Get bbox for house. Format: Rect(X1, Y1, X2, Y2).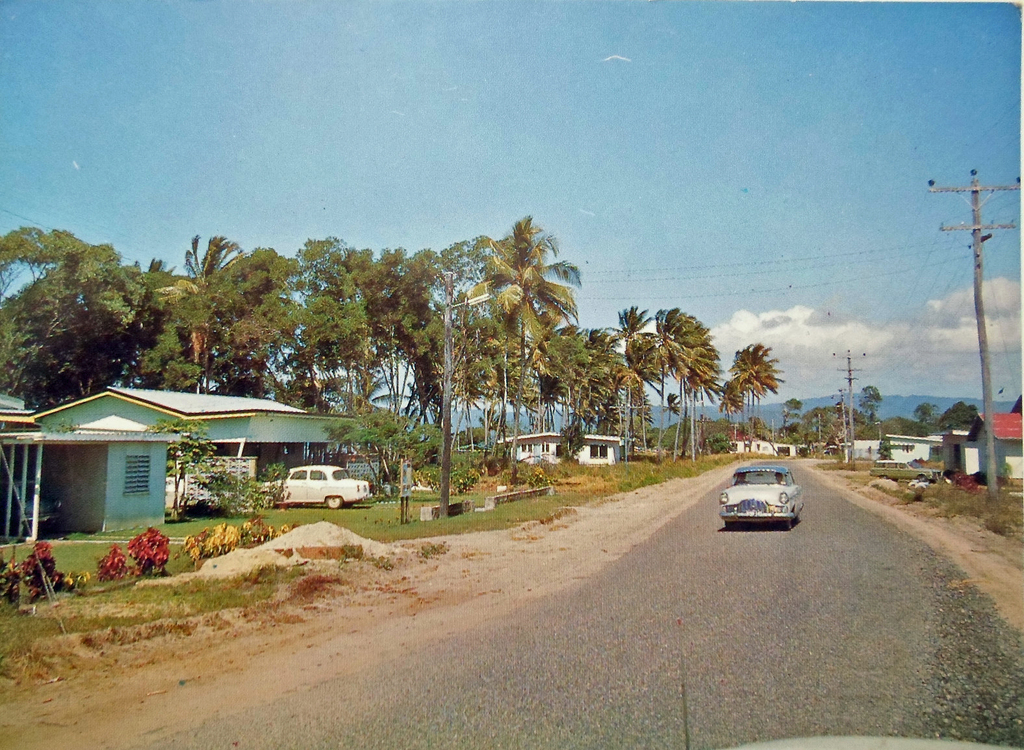
Rect(939, 406, 1023, 495).
